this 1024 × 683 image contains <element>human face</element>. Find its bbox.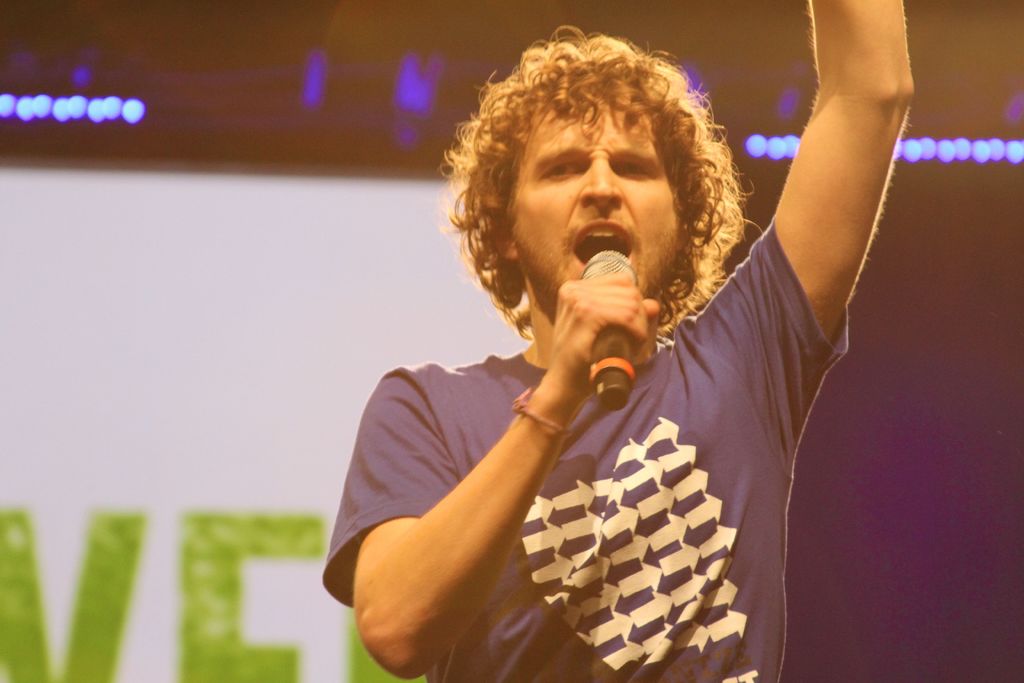
crop(506, 93, 683, 313).
